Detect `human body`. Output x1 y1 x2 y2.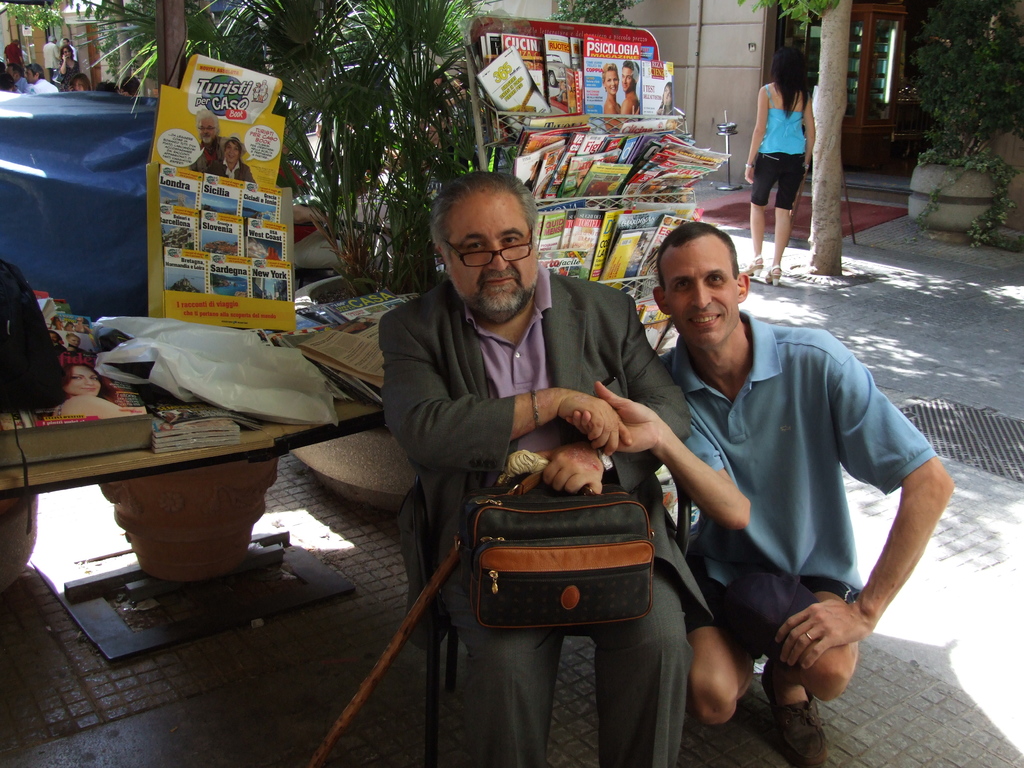
653 262 947 746.
